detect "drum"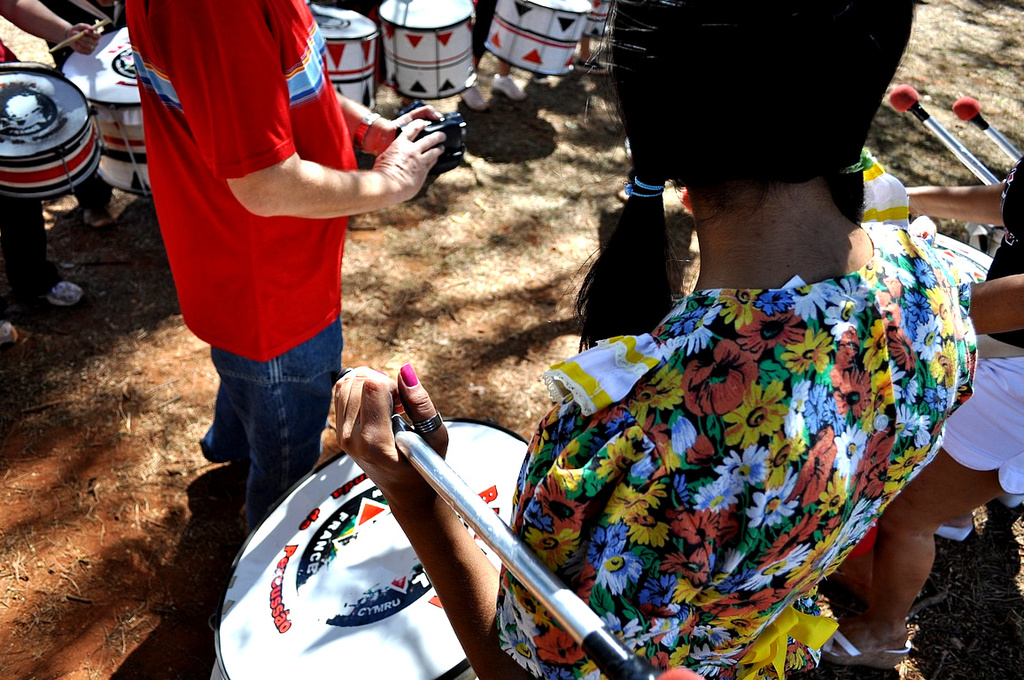
[584, 0, 631, 50]
